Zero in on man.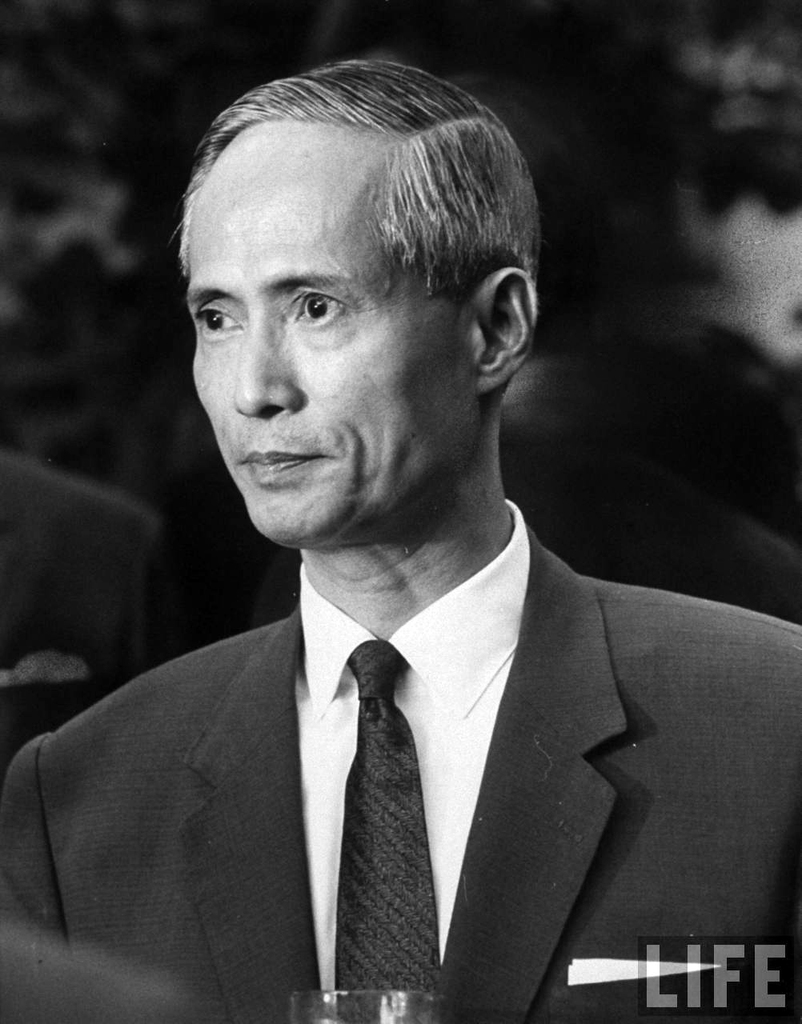
Zeroed in: Rect(20, 42, 794, 1023).
